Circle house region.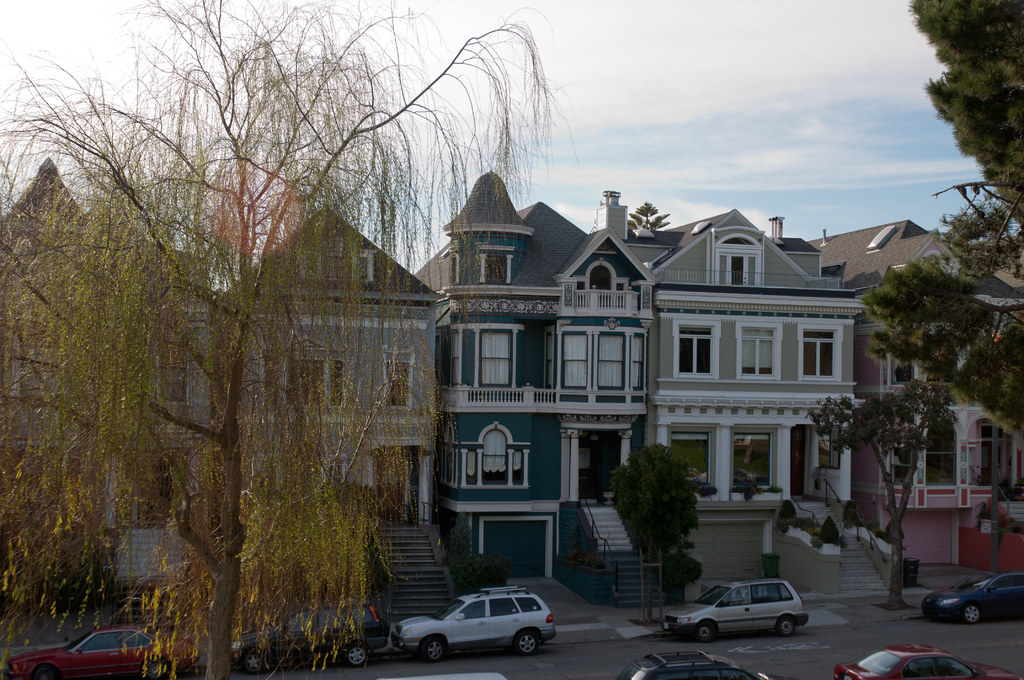
Region: left=95, top=179, right=215, bottom=591.
